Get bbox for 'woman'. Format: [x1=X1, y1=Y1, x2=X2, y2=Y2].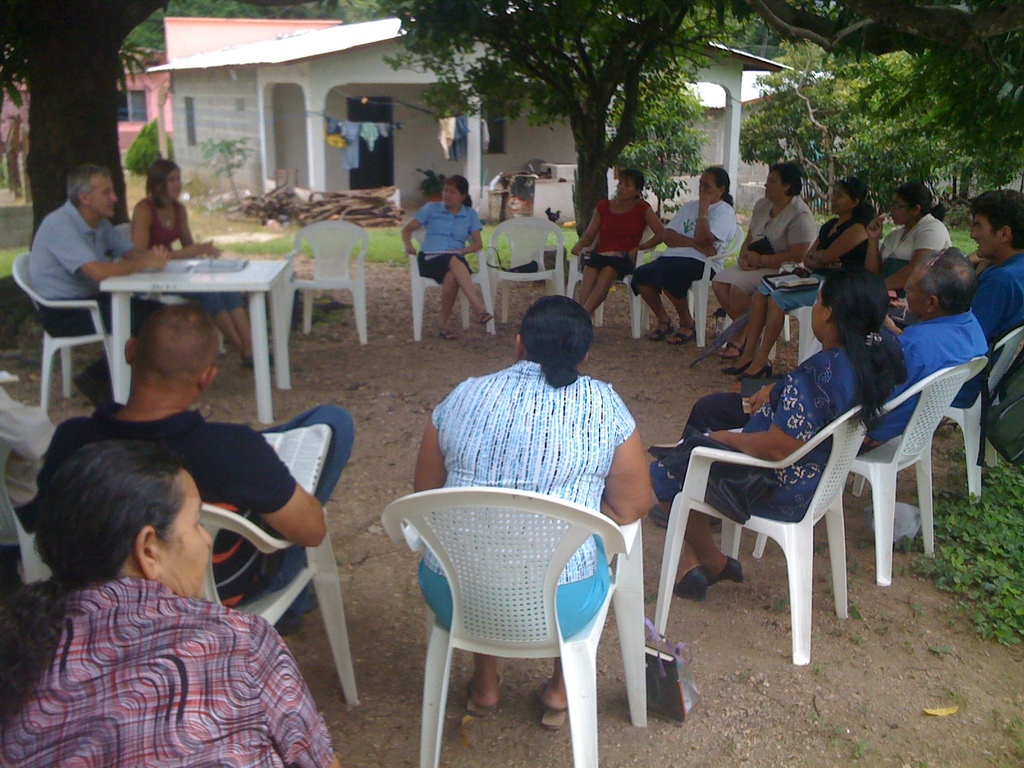
[x1=702, y1=157, x2=820, y2=361].
